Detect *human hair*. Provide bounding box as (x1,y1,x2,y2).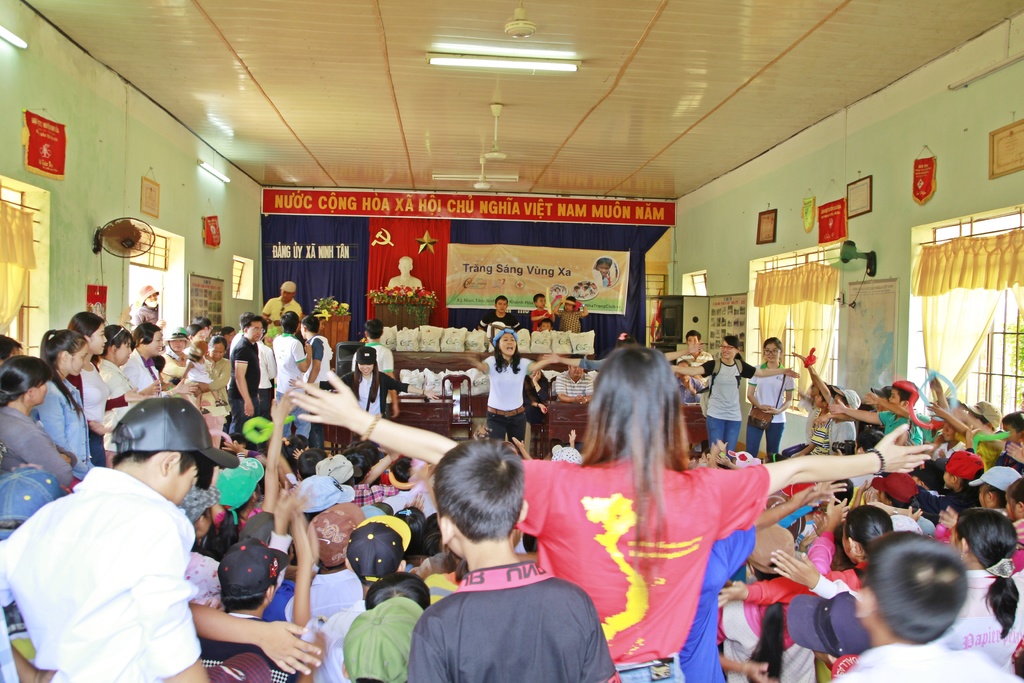
(104,324,133,360).
